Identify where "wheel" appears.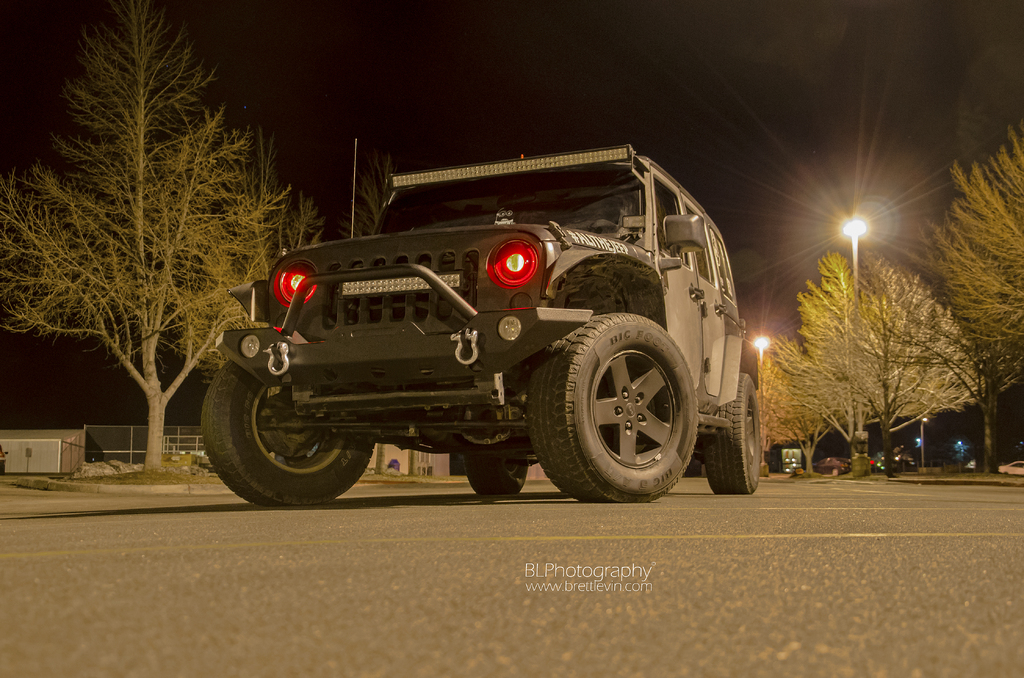
Appears at pyautogui.locateOnScreen(525, 312, 700, 512).
